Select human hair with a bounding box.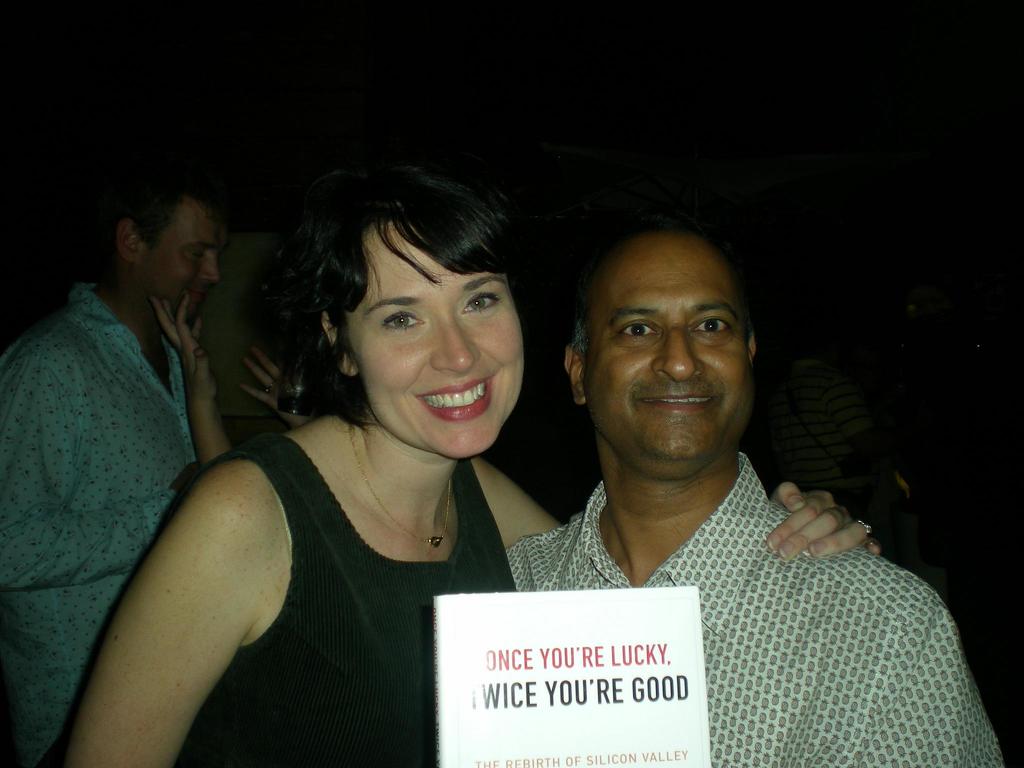
region(566, 318, 592, 364).
